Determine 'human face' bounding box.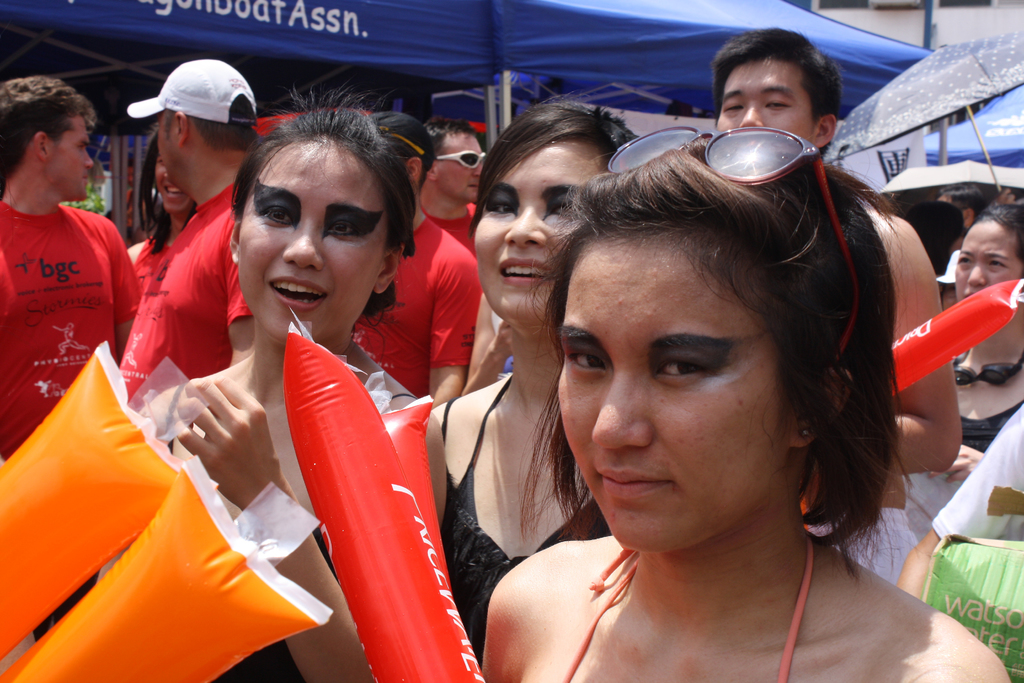
Determined: x1=238 y1=135 x2=389 y2=345.
